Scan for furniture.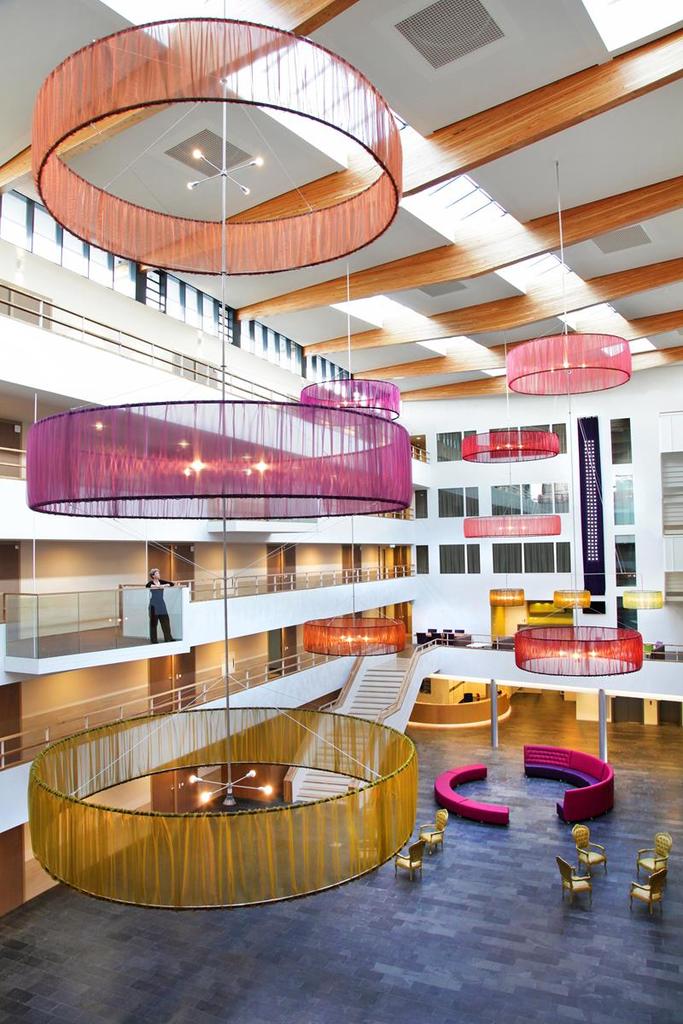
Scan result: 473:641:491:650.
